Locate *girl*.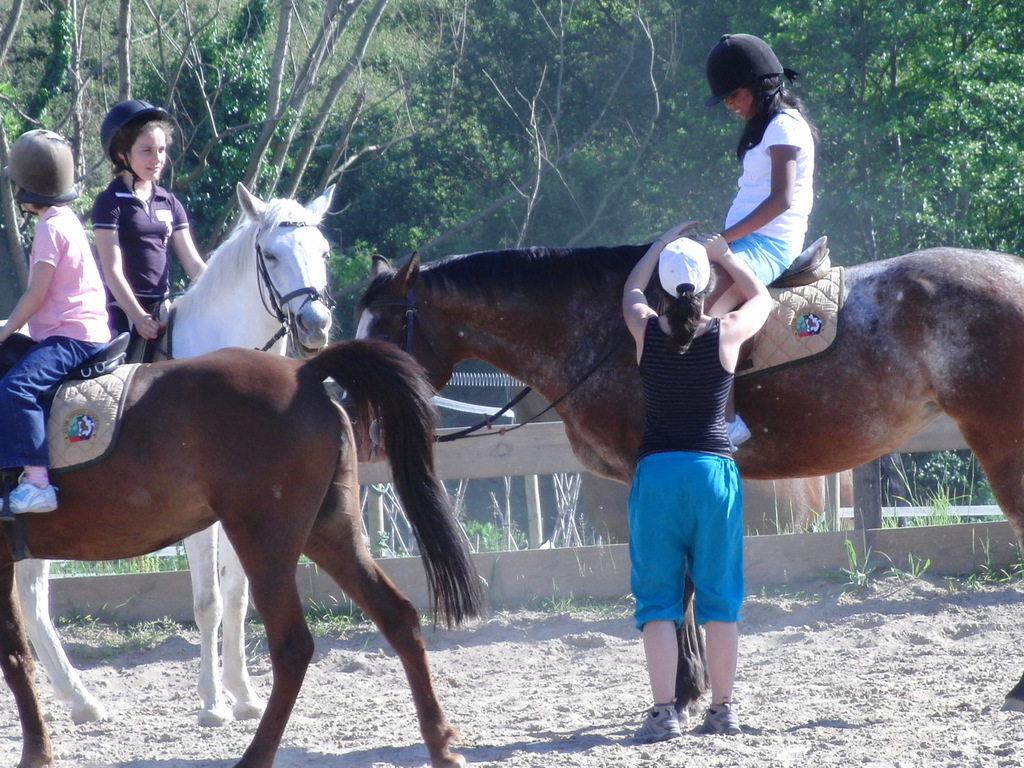
Bounding box: box(91, 98, 207, 342).
